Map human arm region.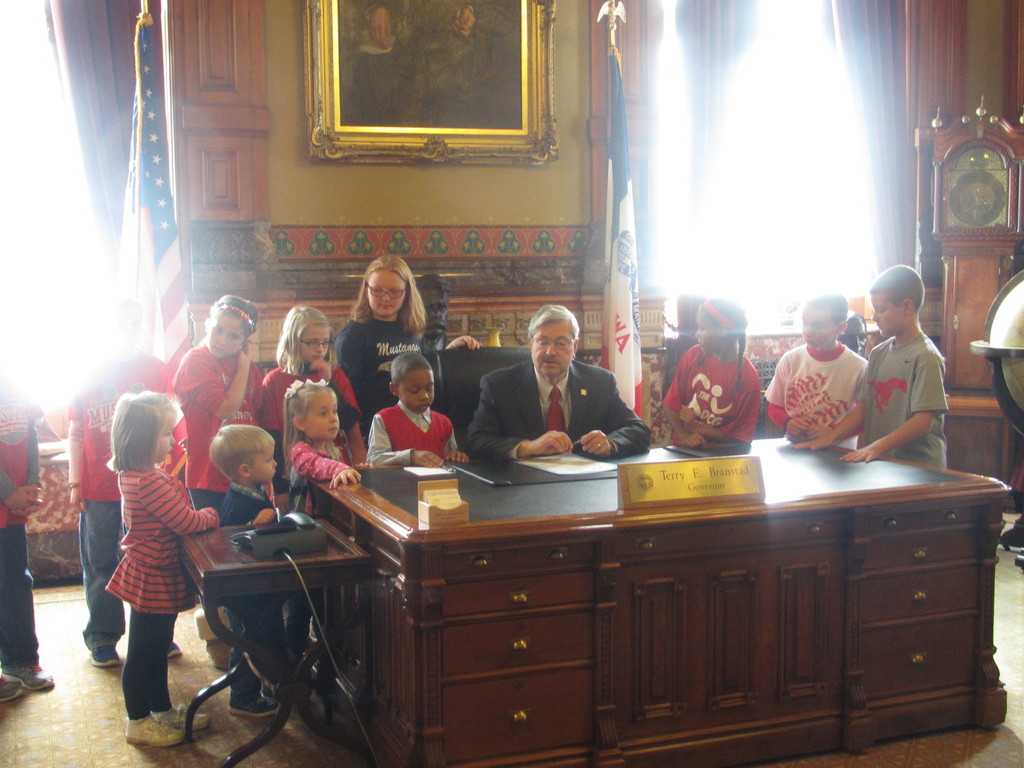
Mapped to bbox=[64, 399, 88, 500].
